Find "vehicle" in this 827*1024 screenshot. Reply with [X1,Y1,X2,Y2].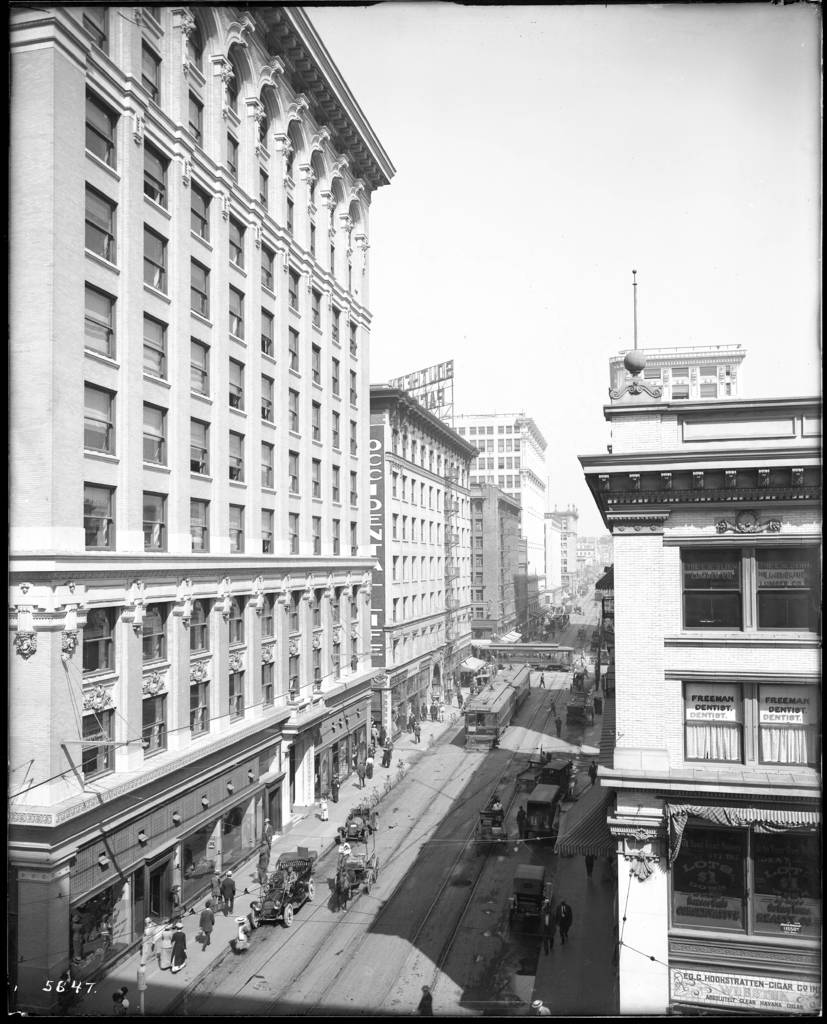
[329,790,379,841].
